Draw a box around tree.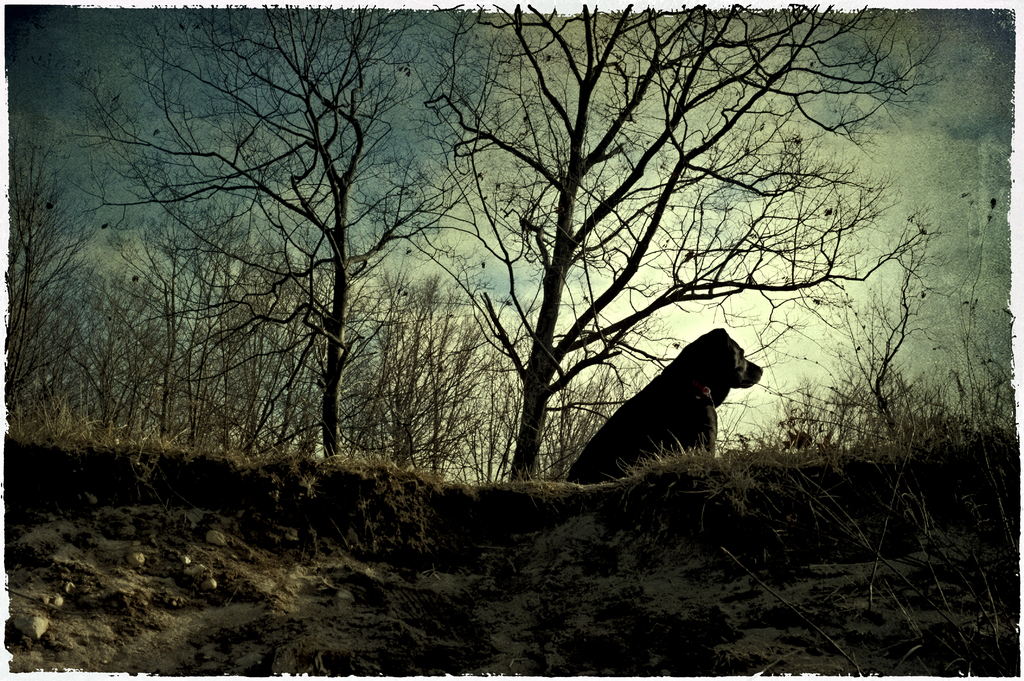
box=[2, 1, 132, 433].
